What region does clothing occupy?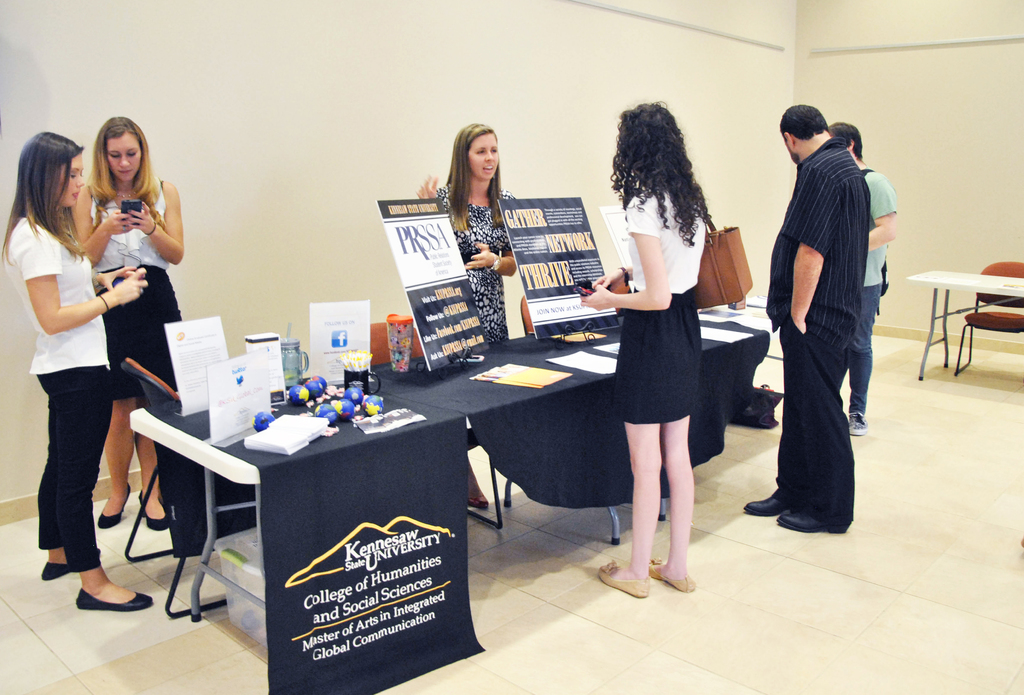
(85, 178, 183, 405).
